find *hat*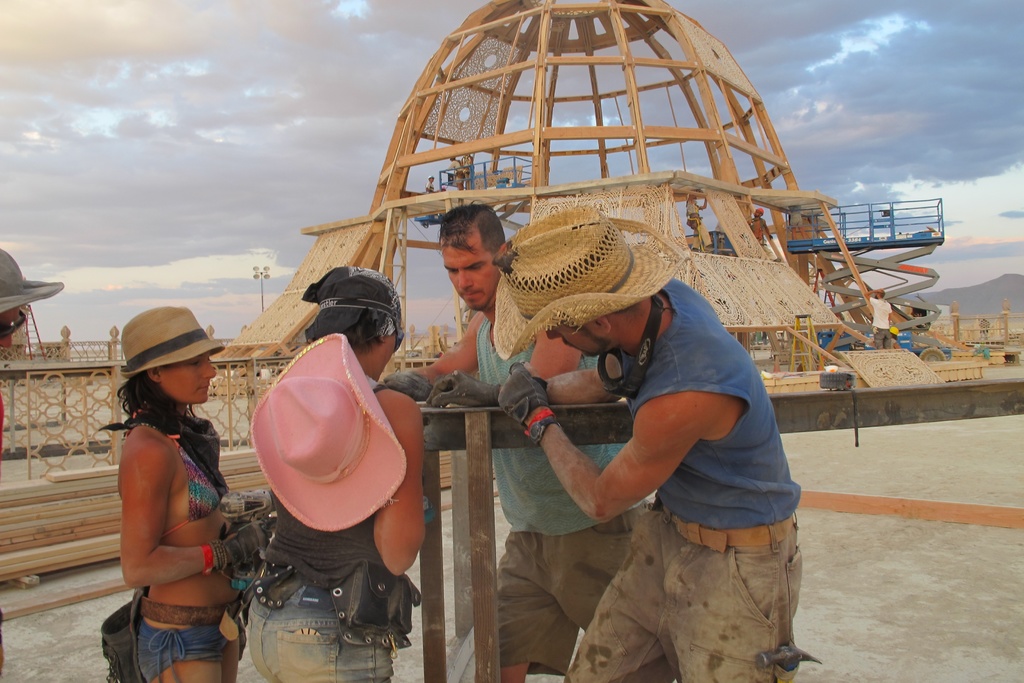
<box>492,206,686,359</box>
